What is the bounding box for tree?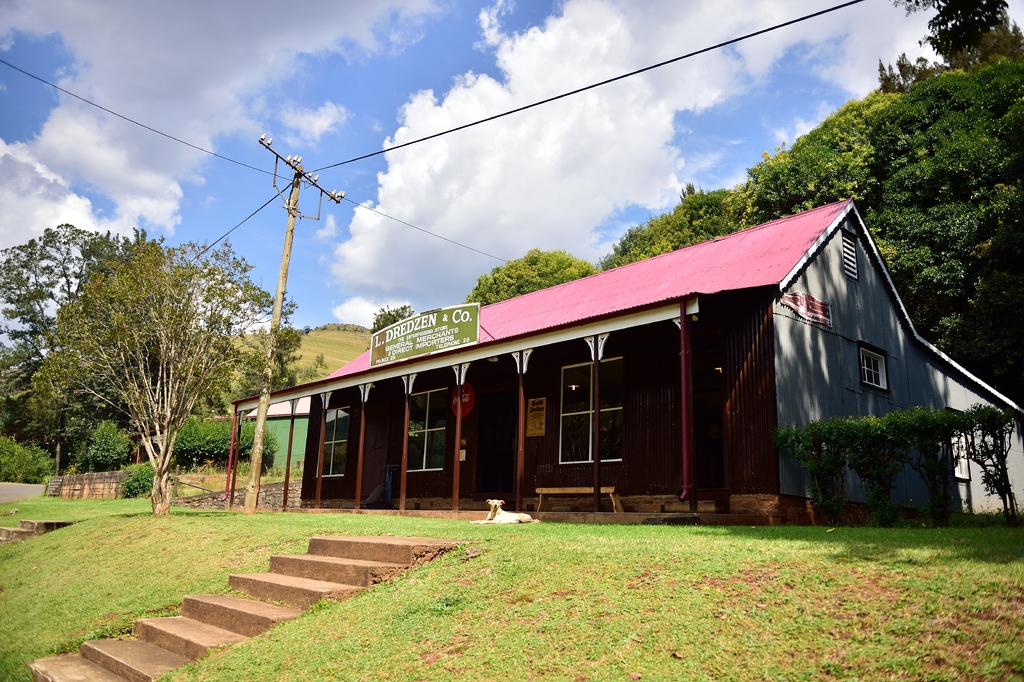
select_region(464, 242, 605, 312).
